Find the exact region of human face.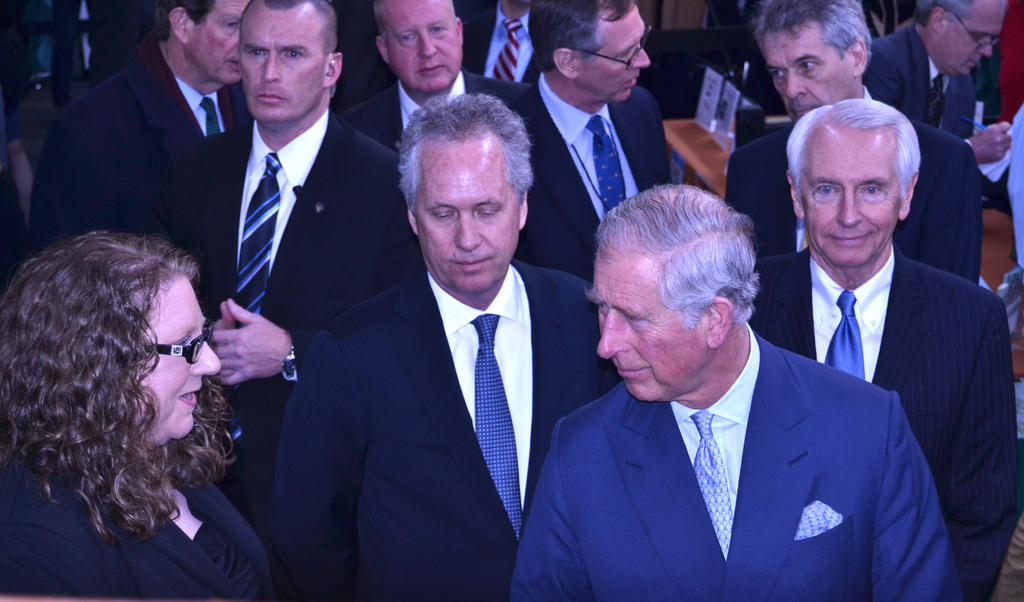
Exact region: 577,238,707,403.
